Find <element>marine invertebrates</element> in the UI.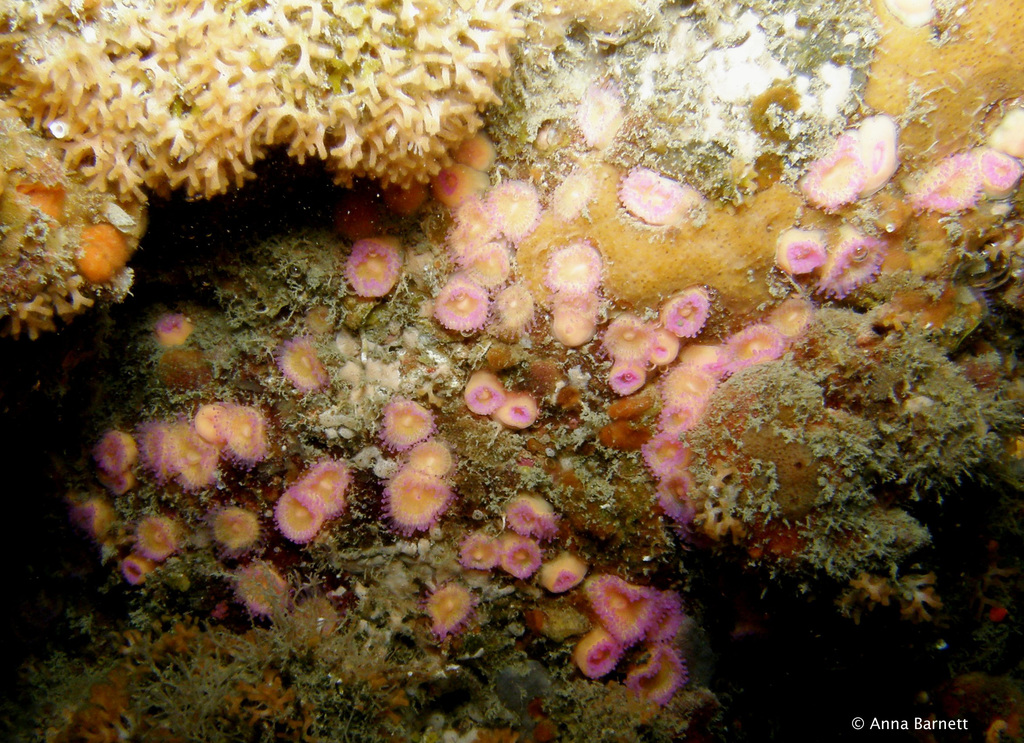
UI element at detection(383, 398, 456, 448).
